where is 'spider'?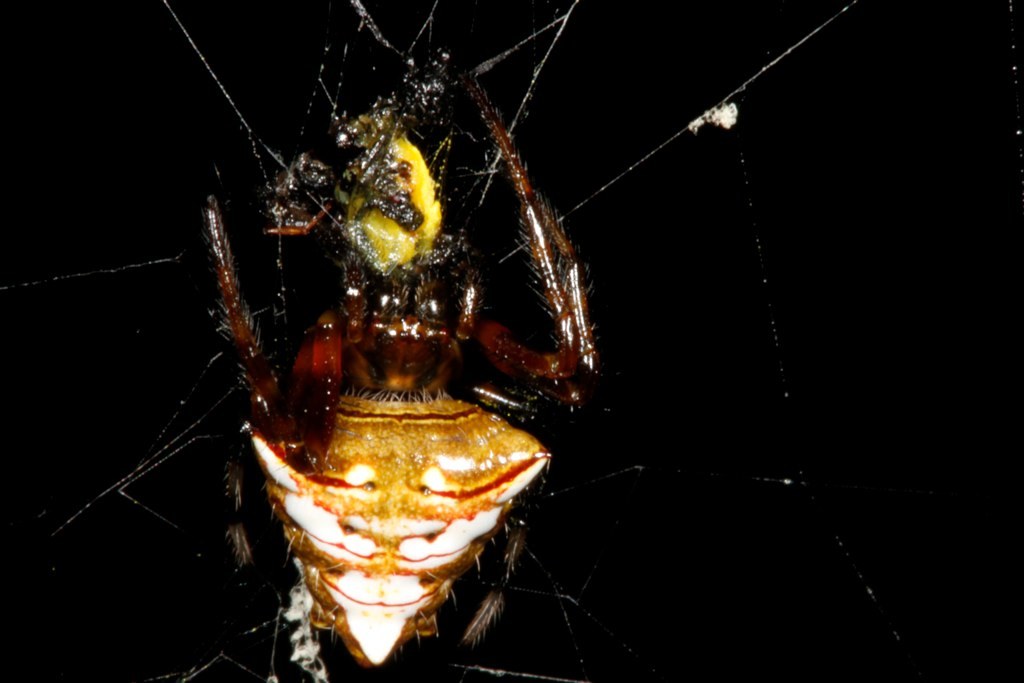
(left=195, top=61, right=602, bottom=682).
